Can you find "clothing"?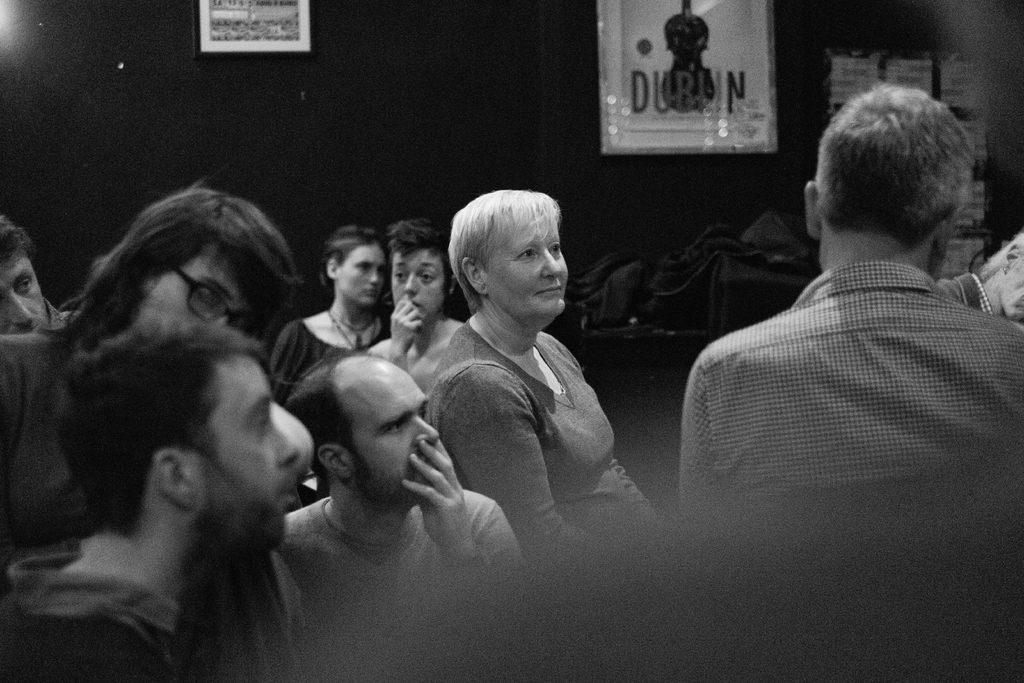
Yes, bounding box: bbox=[936, 270, 1012, 318].
